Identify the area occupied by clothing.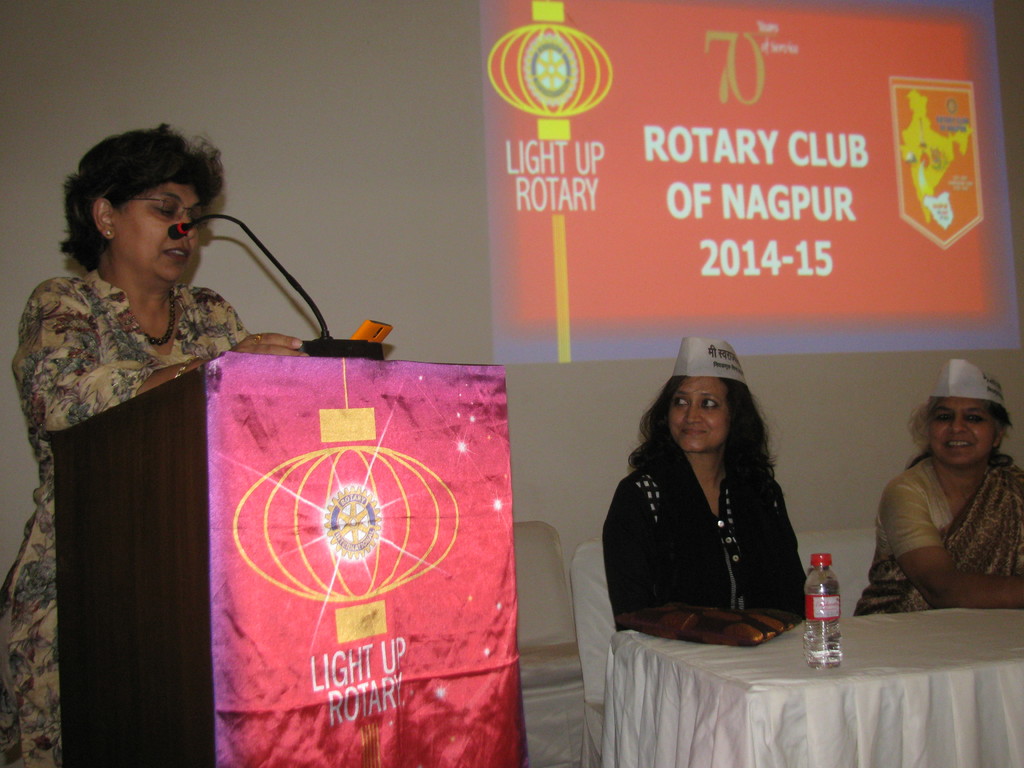
Area: 0 267 254 767.
